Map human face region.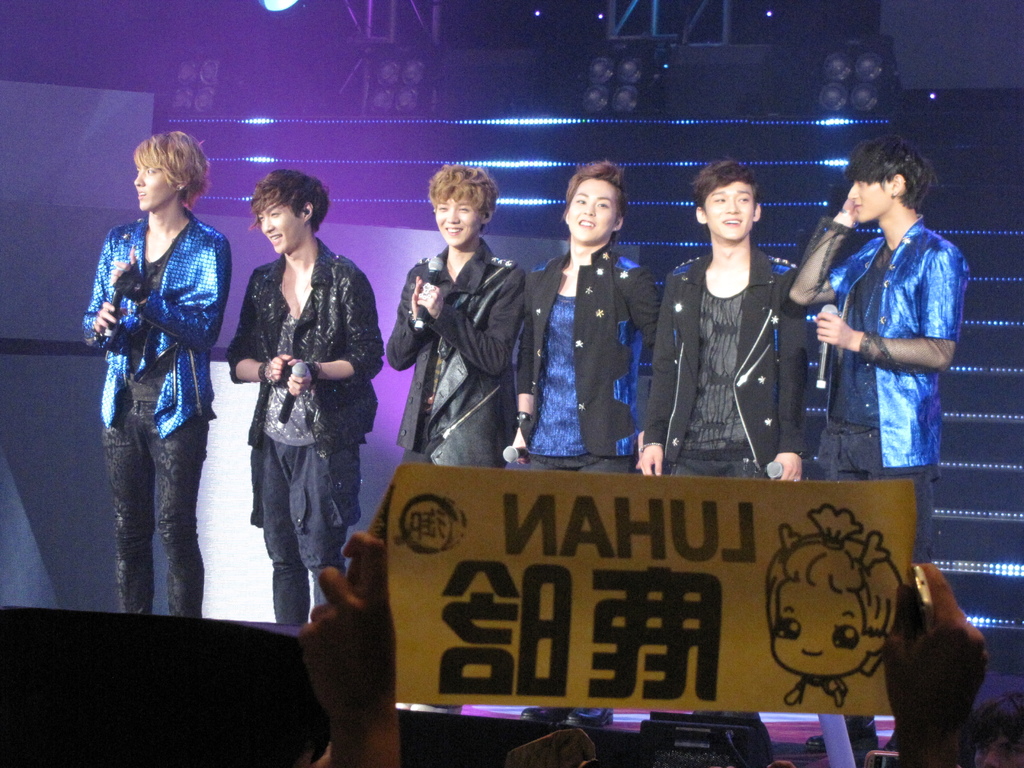
Mapped to bbox(705, 180, 756, 239).
